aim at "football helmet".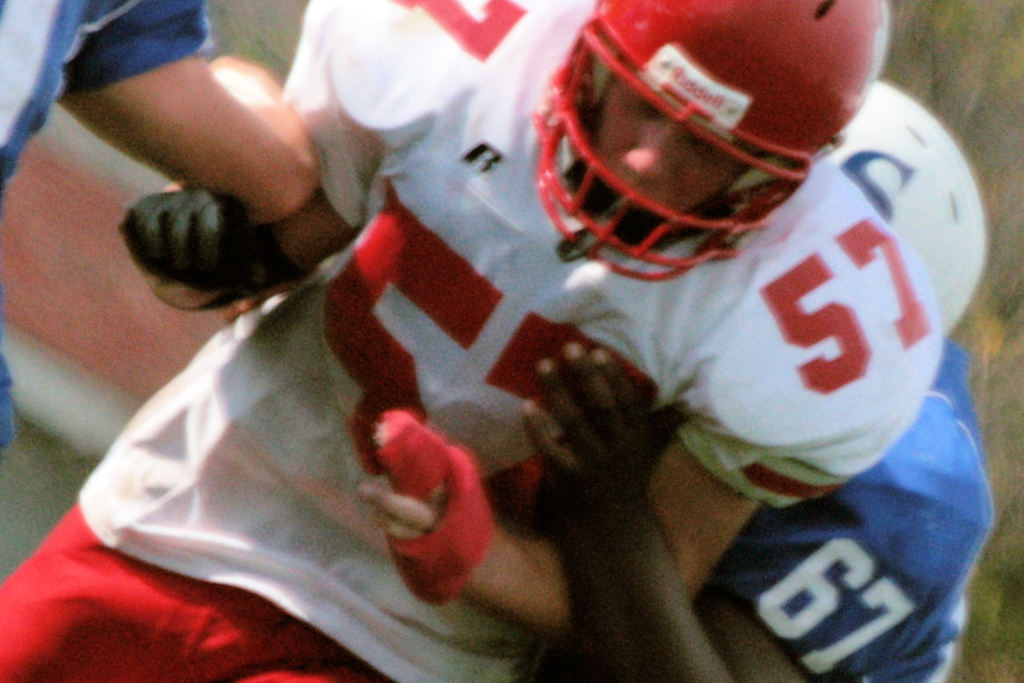
Aimed at <bbox>505, 13, 875, 307</bbox>.
